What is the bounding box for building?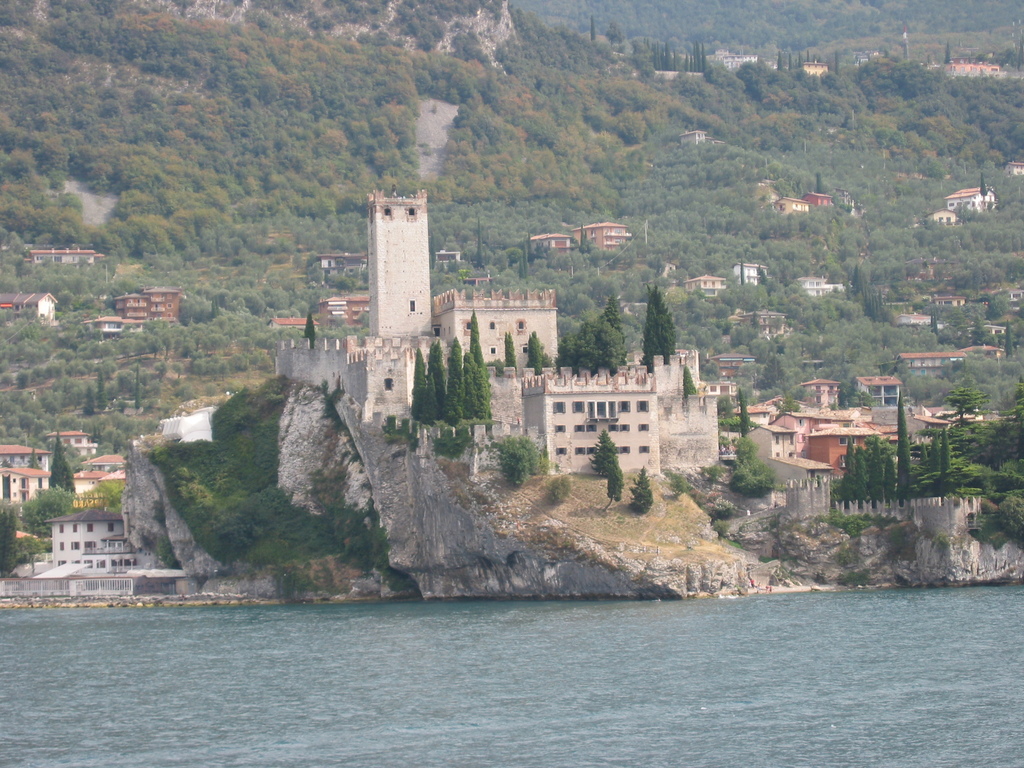
BBox(713, 47, 765, 69).
